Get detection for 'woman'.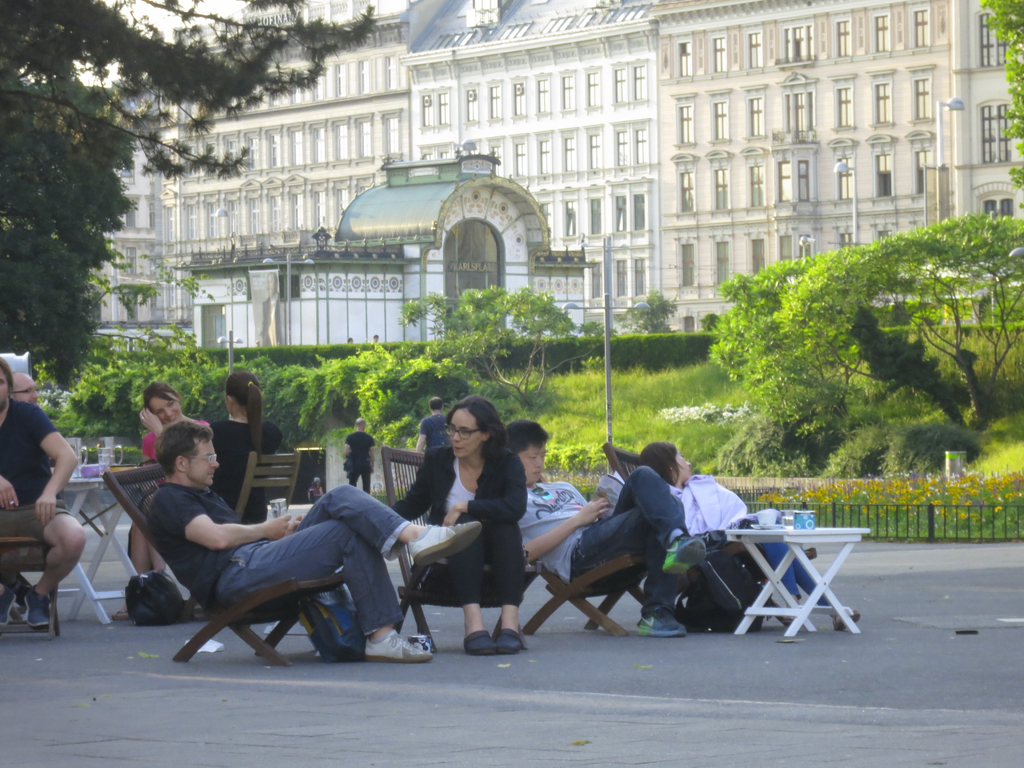
Detection: region(109, 382, 213, 619).
